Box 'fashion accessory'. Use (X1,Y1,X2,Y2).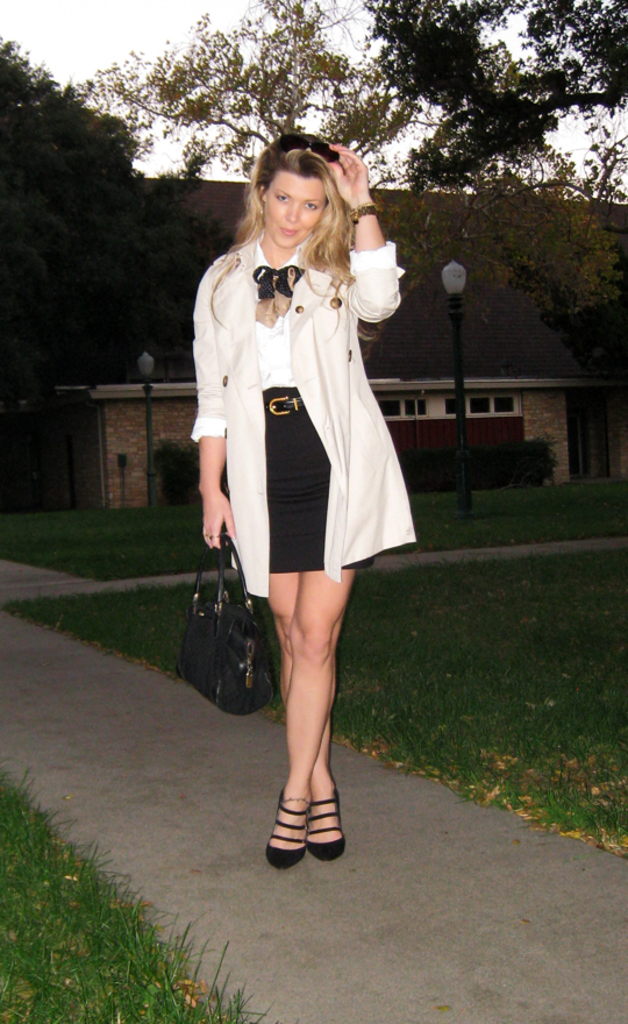
(308,783,340,859).
